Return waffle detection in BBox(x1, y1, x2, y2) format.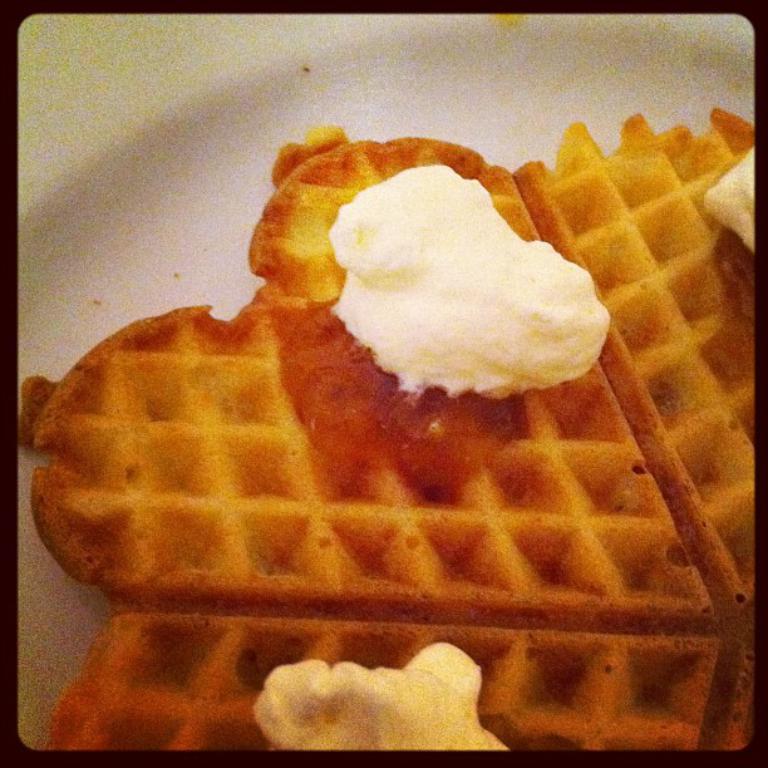
BBox(19, 102, 757, 752).
